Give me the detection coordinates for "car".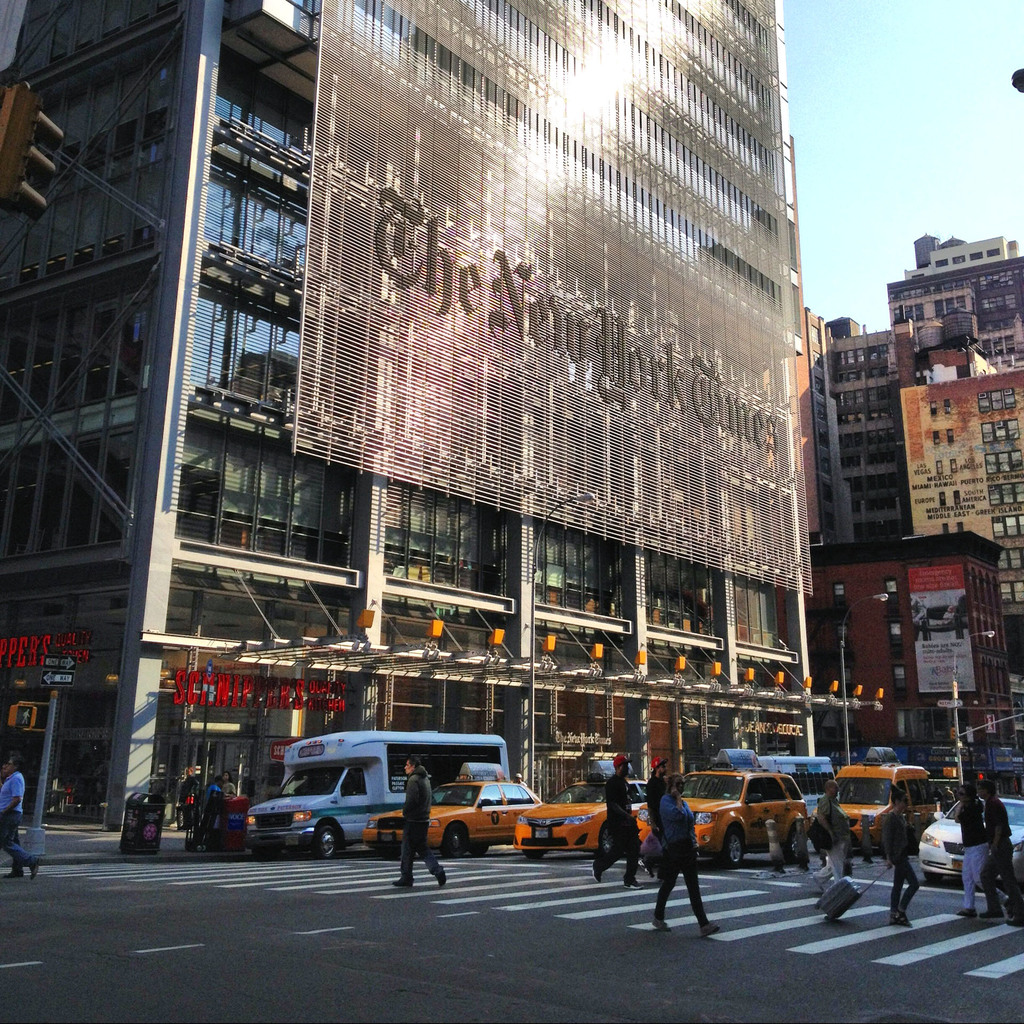
Rect(620, 763, 829, 877).
